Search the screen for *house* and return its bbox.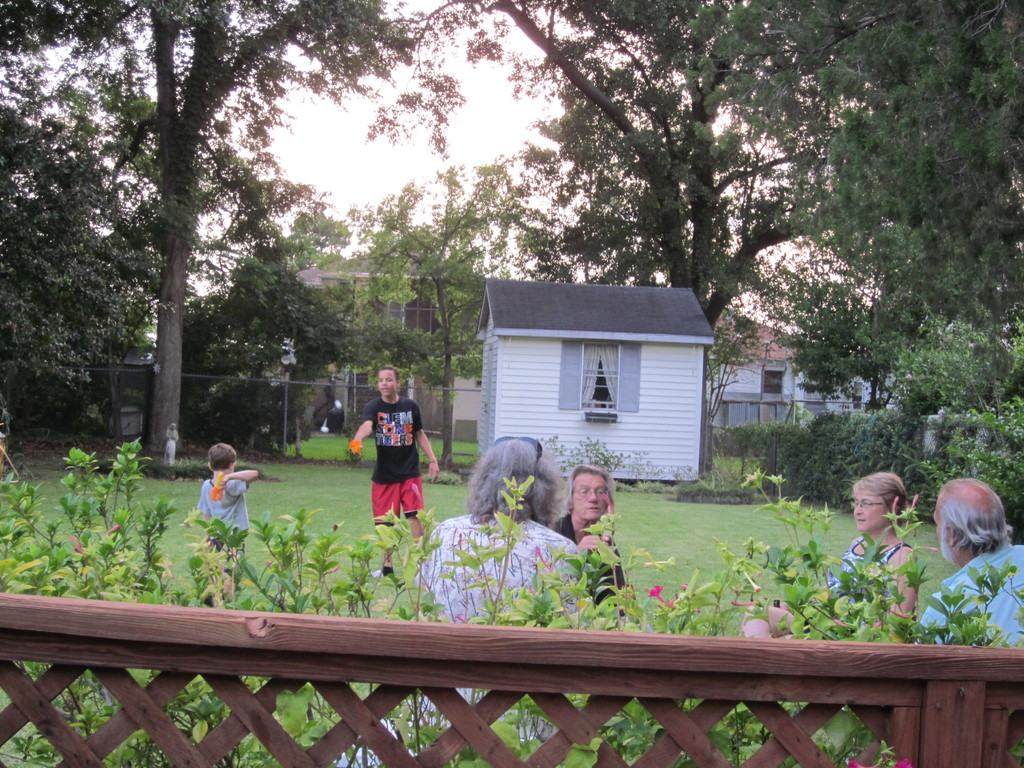
Found: x1=70 y1=310 x2=152 y2=461.
